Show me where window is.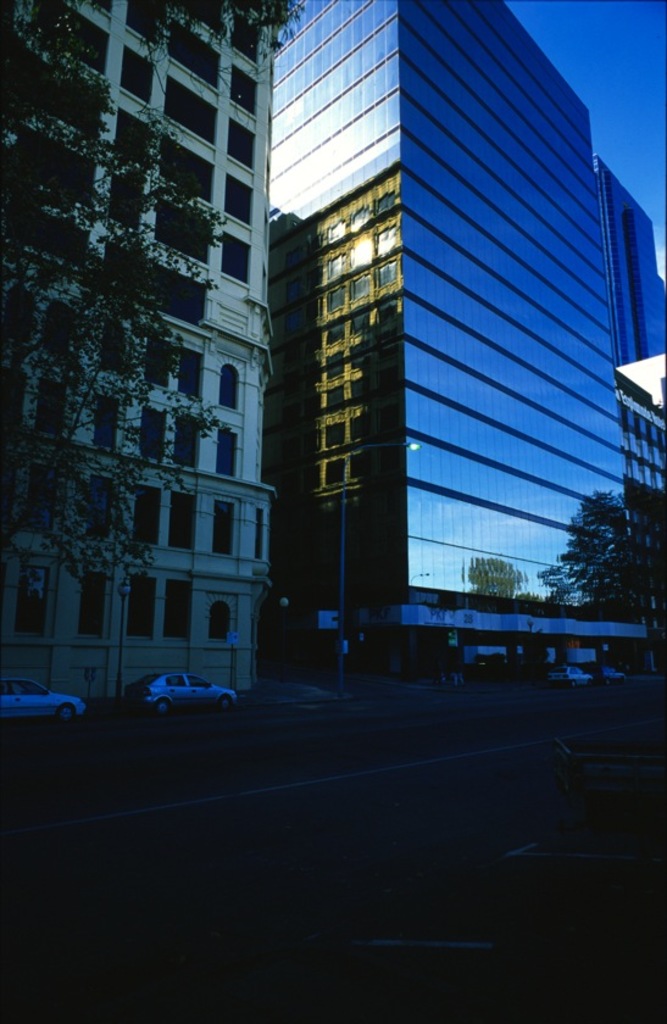
window is at BBox(150, 200, 217, 268).
